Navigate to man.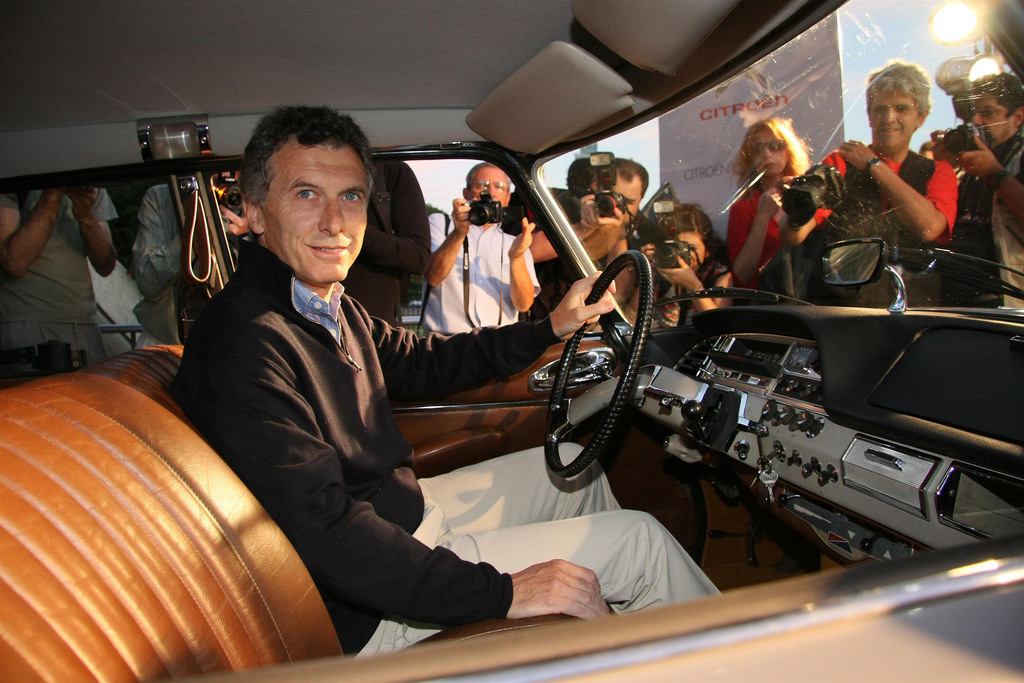
Navigation target: 337 158 429 325.
